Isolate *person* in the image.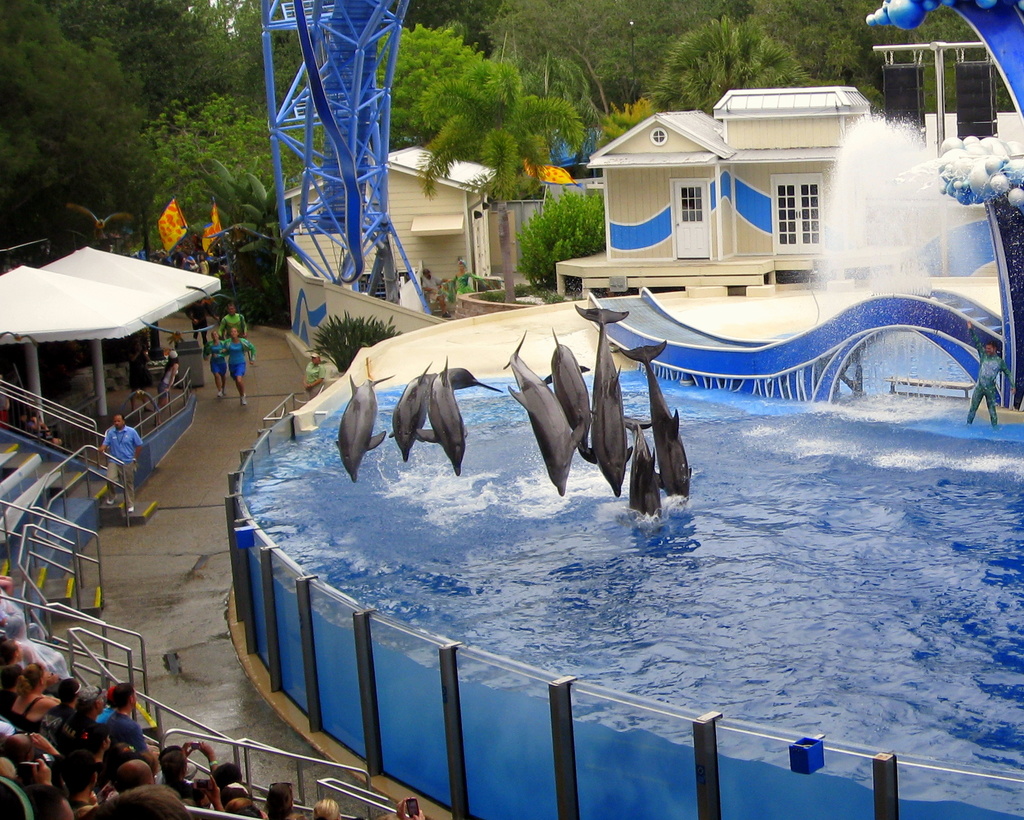
Isolated region: left=422, top=266, right=451, bottom=315.
